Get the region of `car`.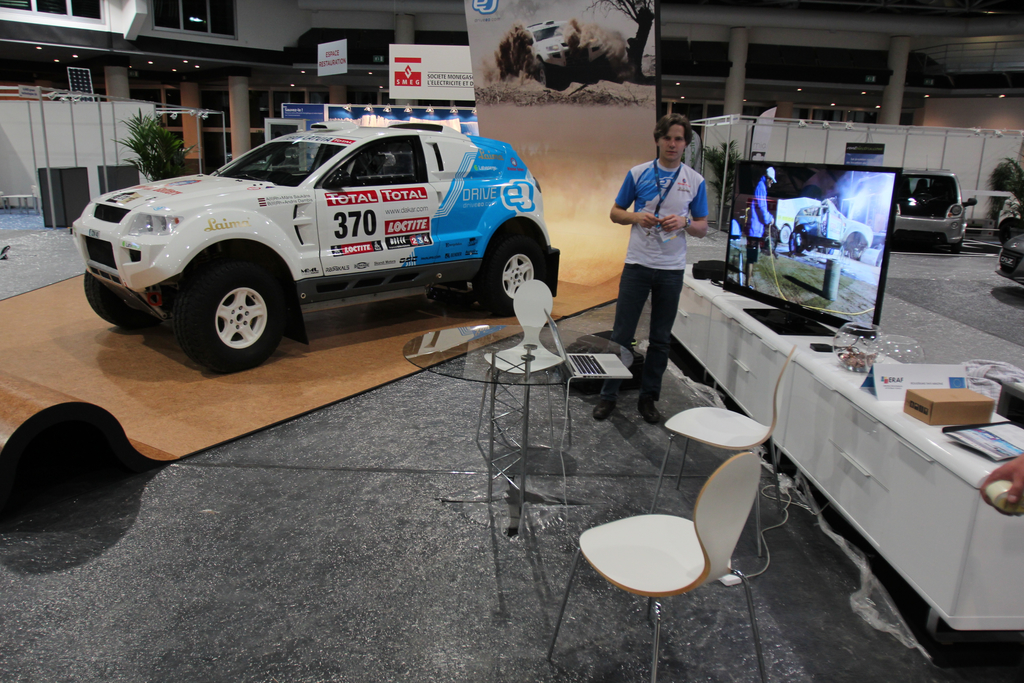
<region>991, 231, 1023, 286</region>.
